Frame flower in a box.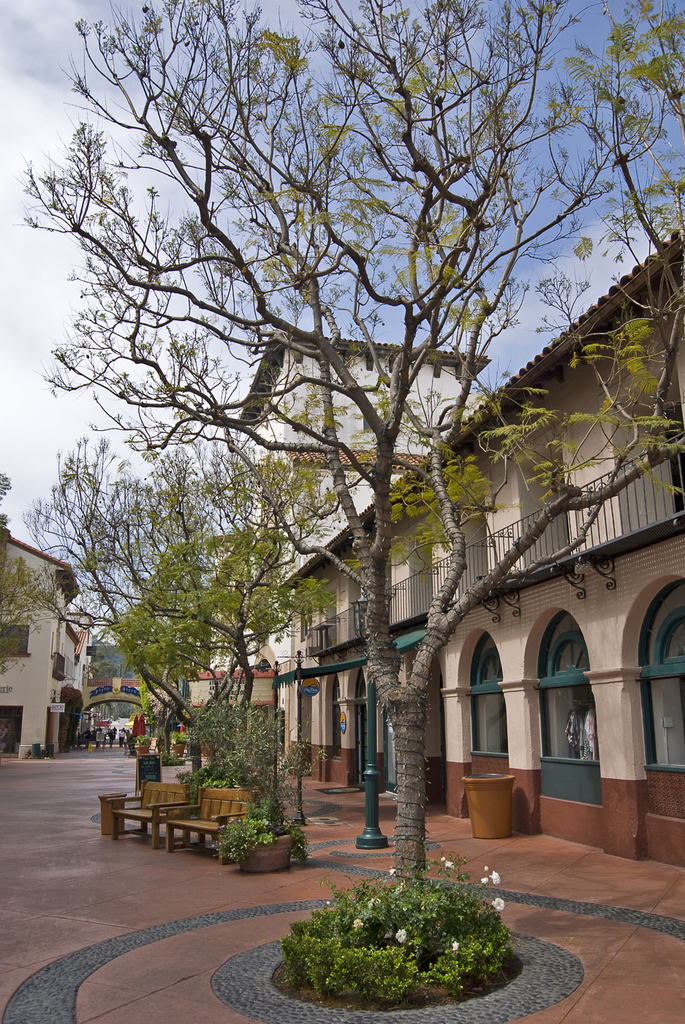
<bbox>492, 870, 503, 888</bbox>.
